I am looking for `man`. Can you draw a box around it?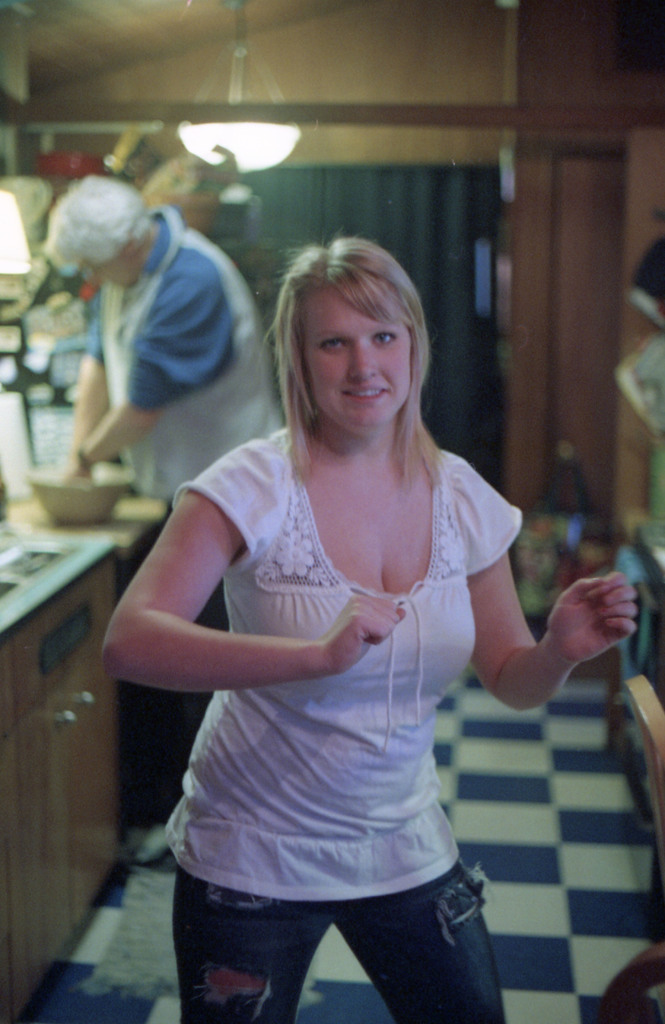
Sure, the bounding box is select_region(48, 184, 292, 516).
